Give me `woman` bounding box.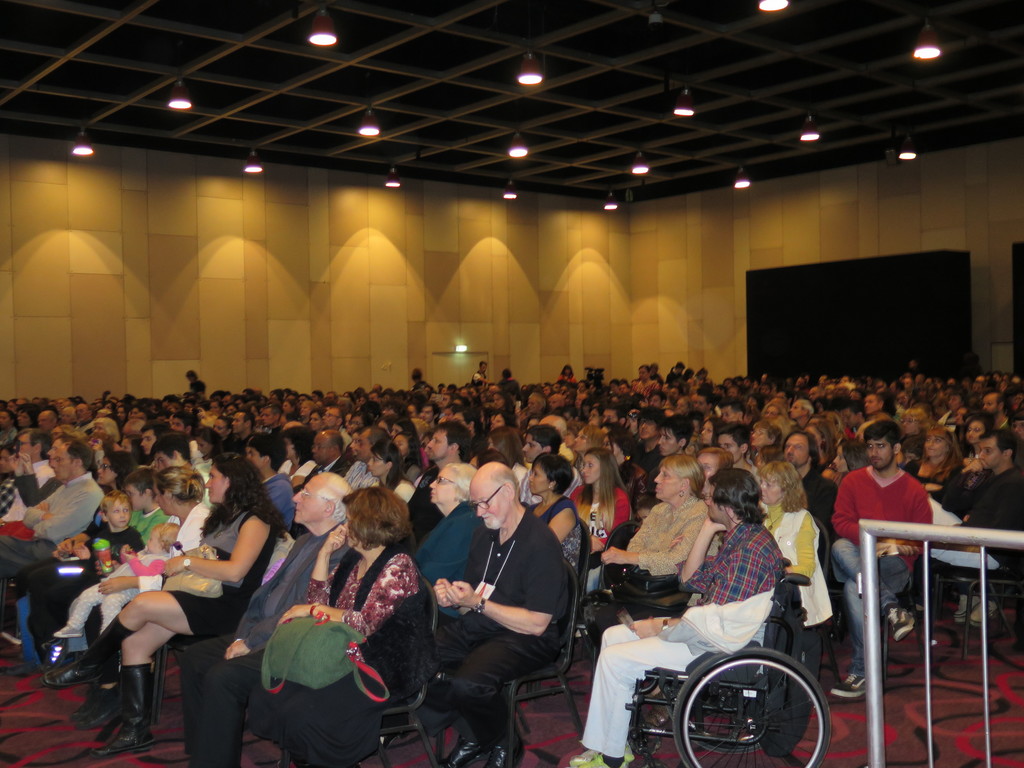
(301, 399, 316, 420).
